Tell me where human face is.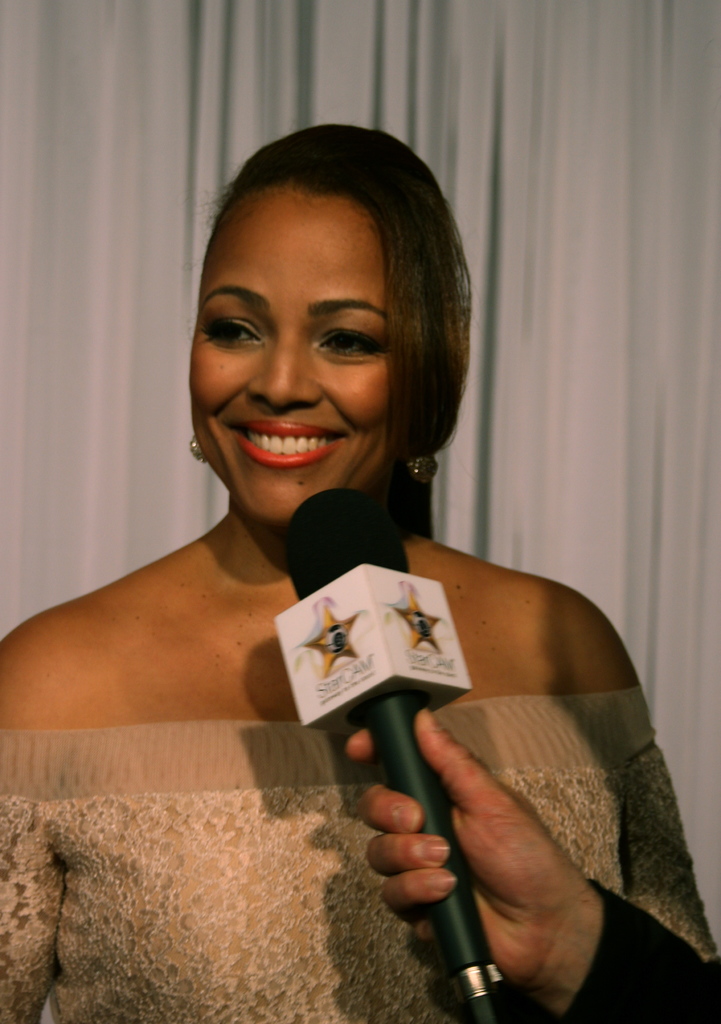
human face is at x1=190 y1=195 x2=392 y2=525.
